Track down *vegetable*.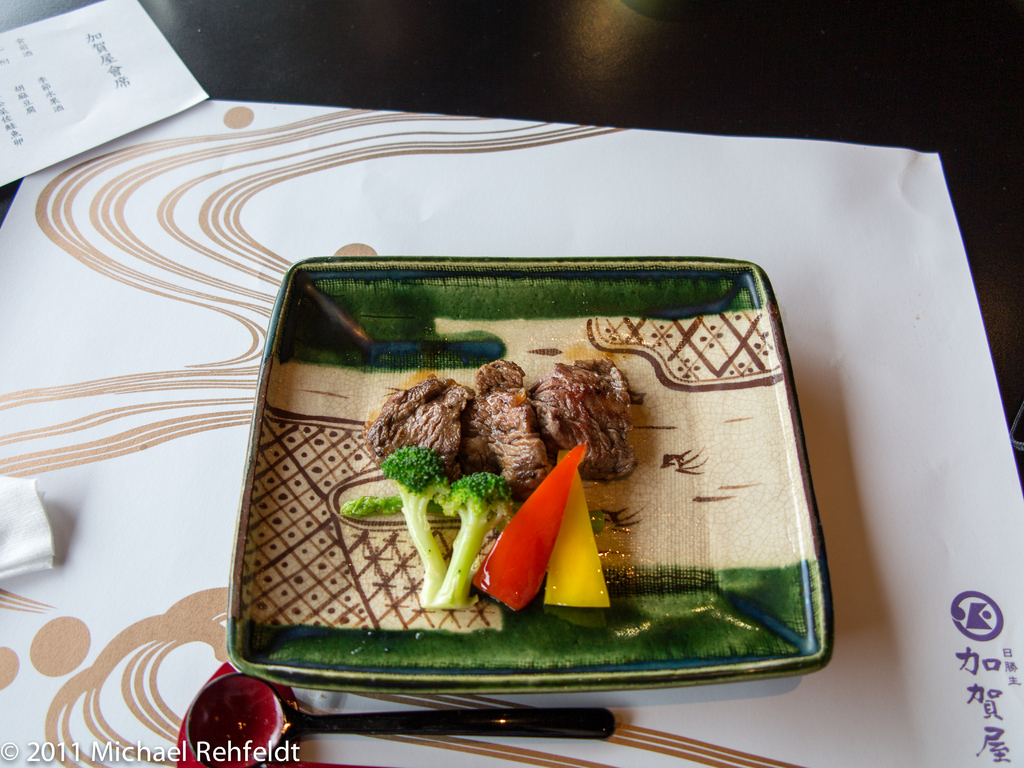
Tracked to select_region(381, 439, 454, 612).
